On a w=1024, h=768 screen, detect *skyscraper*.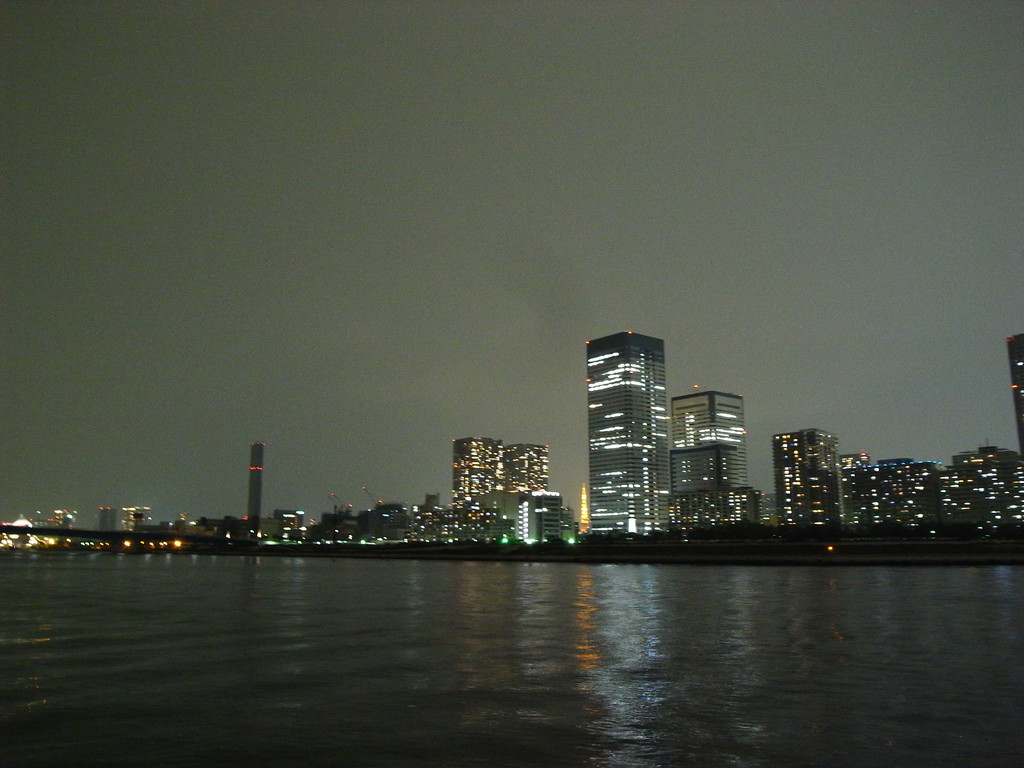
513,442,552,489.
